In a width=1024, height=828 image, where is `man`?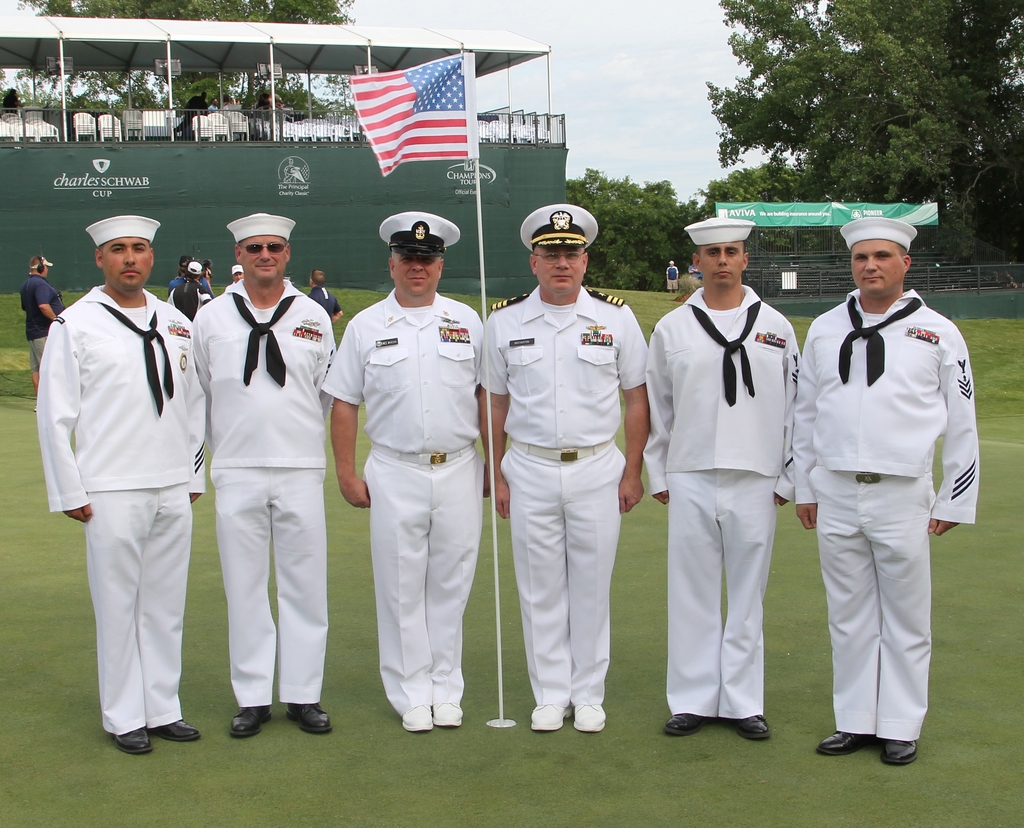
173/256/202/324.
